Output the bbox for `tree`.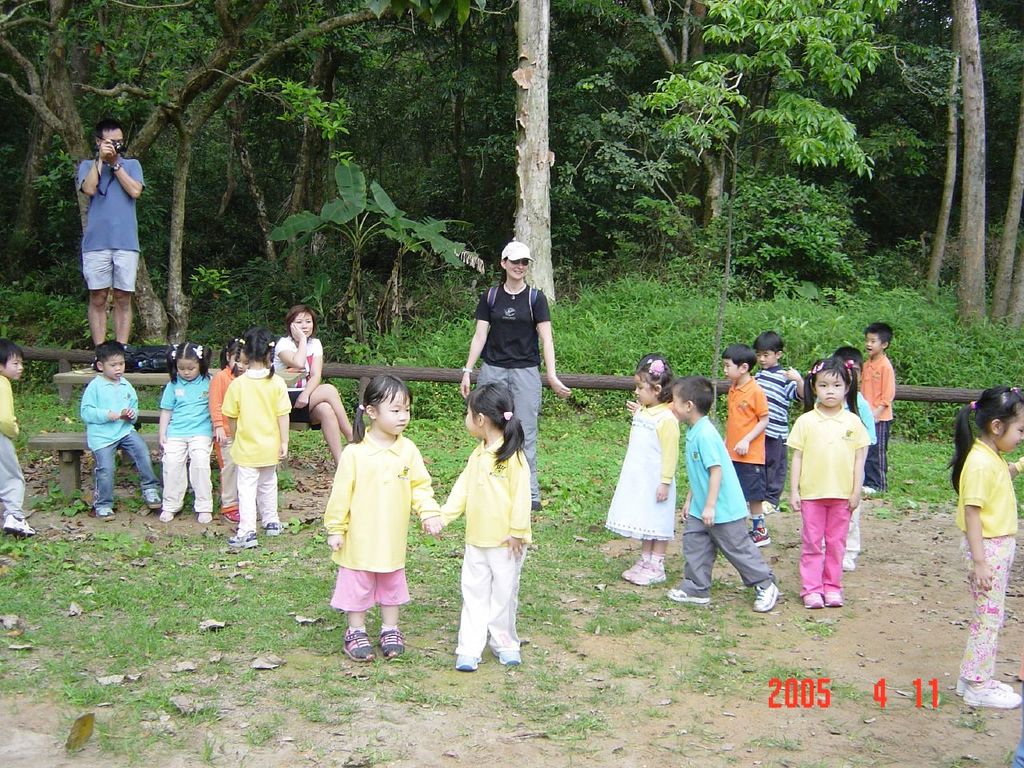
576,0,894,316.
